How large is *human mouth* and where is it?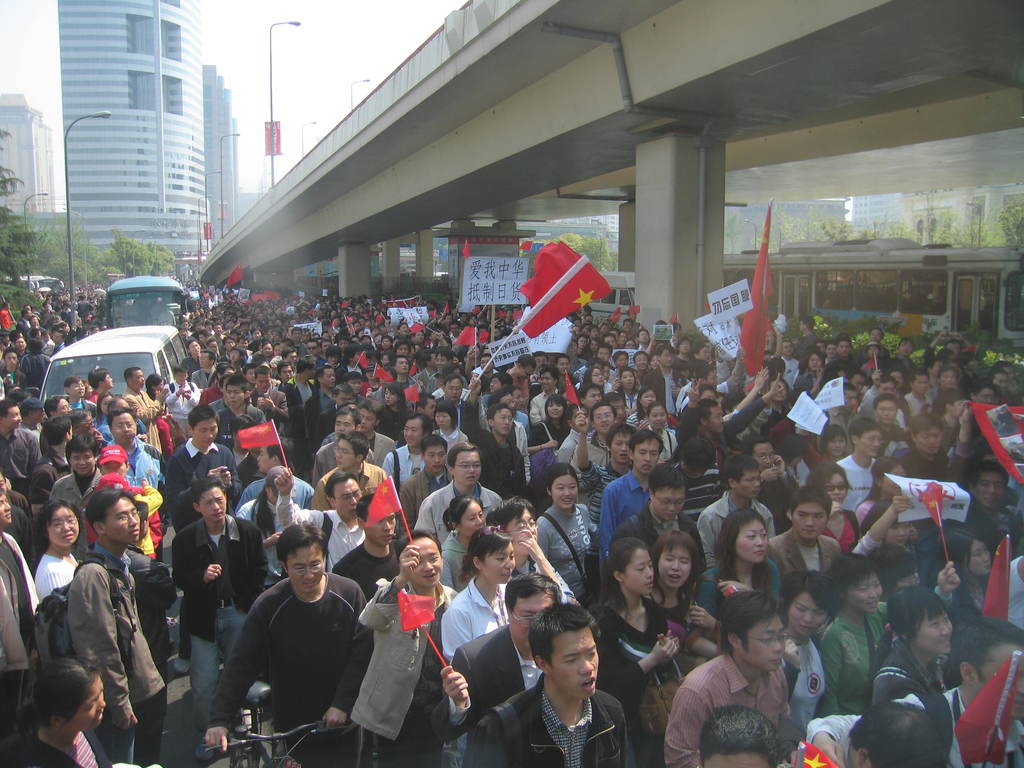
Bounding box: left=256, top=462, right=261, bottom=470.
